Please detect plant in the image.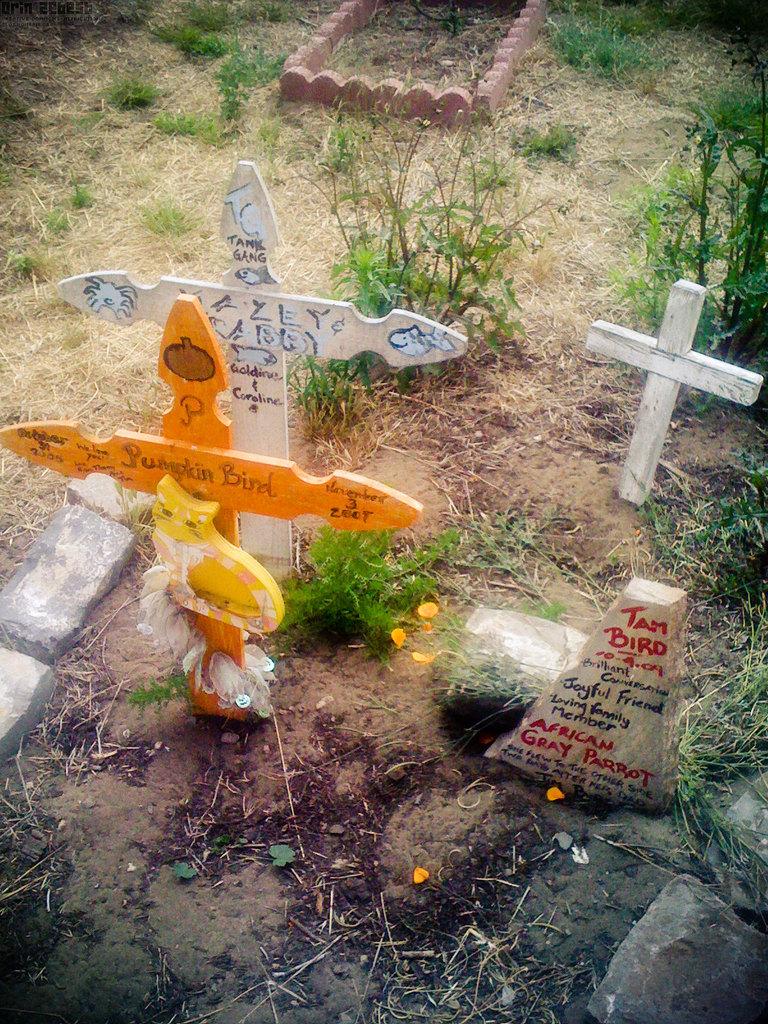
[x1=124, y1=664, x2=195, y2=757].
